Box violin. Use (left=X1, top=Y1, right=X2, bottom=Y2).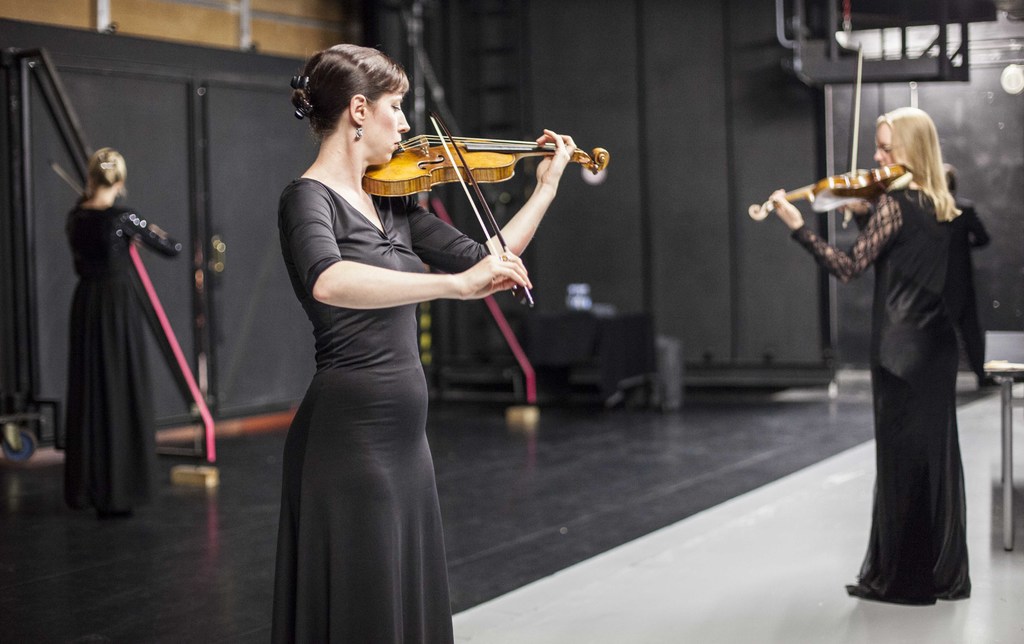
(left=45, top=160, right=178, bottom=259).
